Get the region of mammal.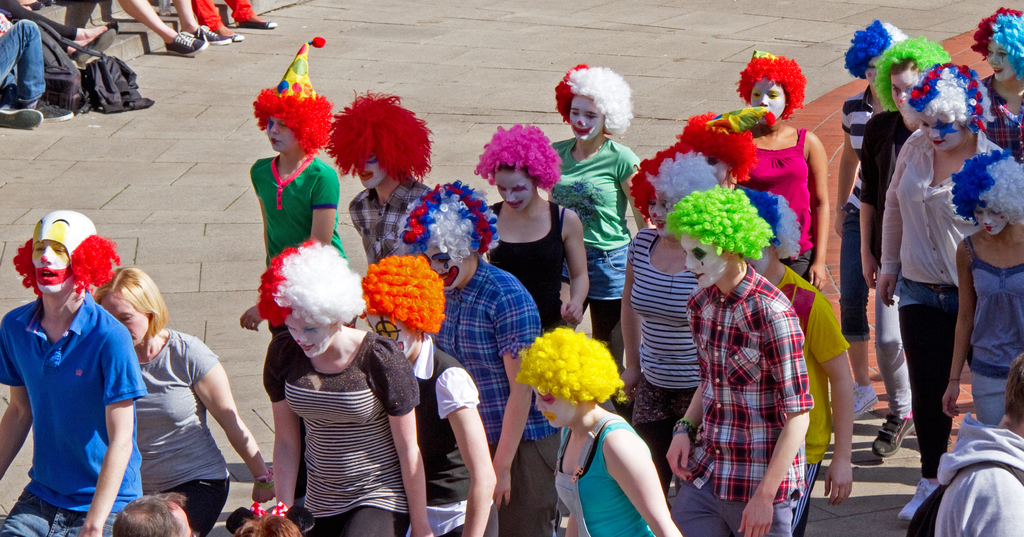
{"left": 661, "top": 180, "right": 815, "bottom": 536}.
